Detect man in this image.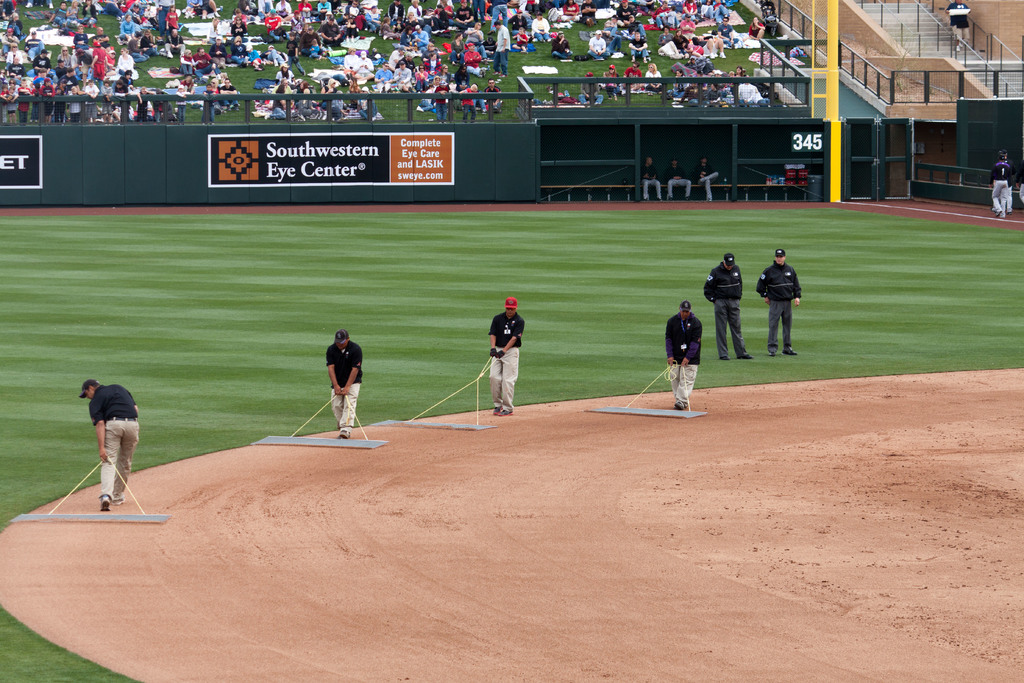
Detection: crop(998, 151, 1018, 211).
